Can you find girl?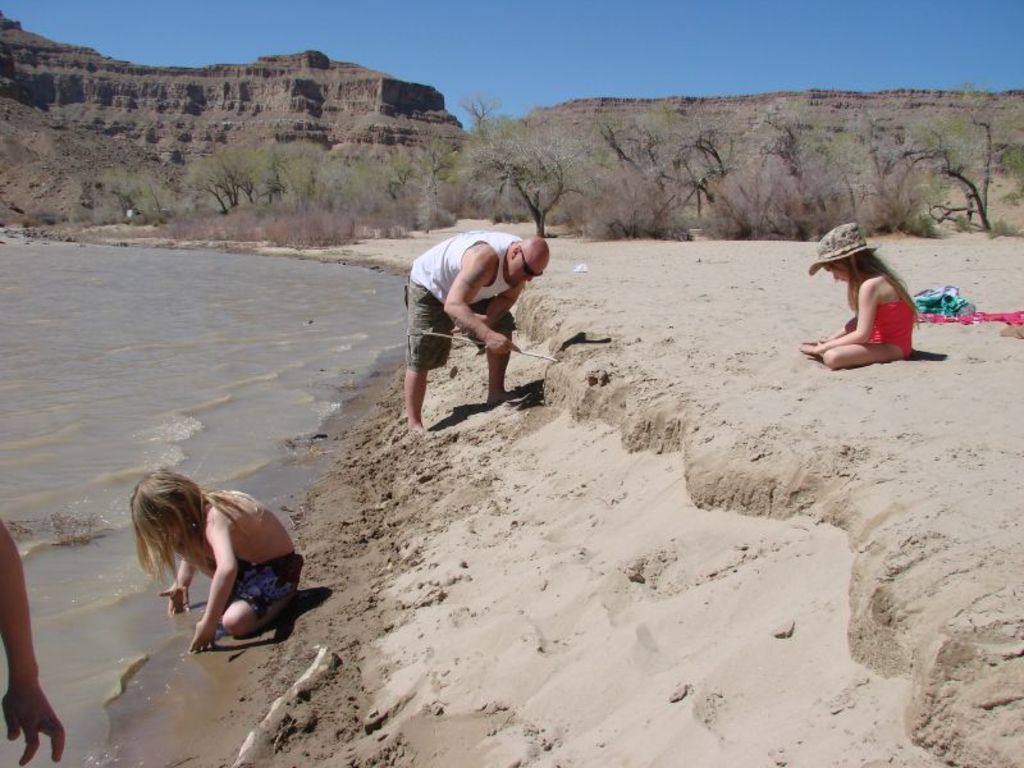
Yes, bounding box: 127,466,303,652.
